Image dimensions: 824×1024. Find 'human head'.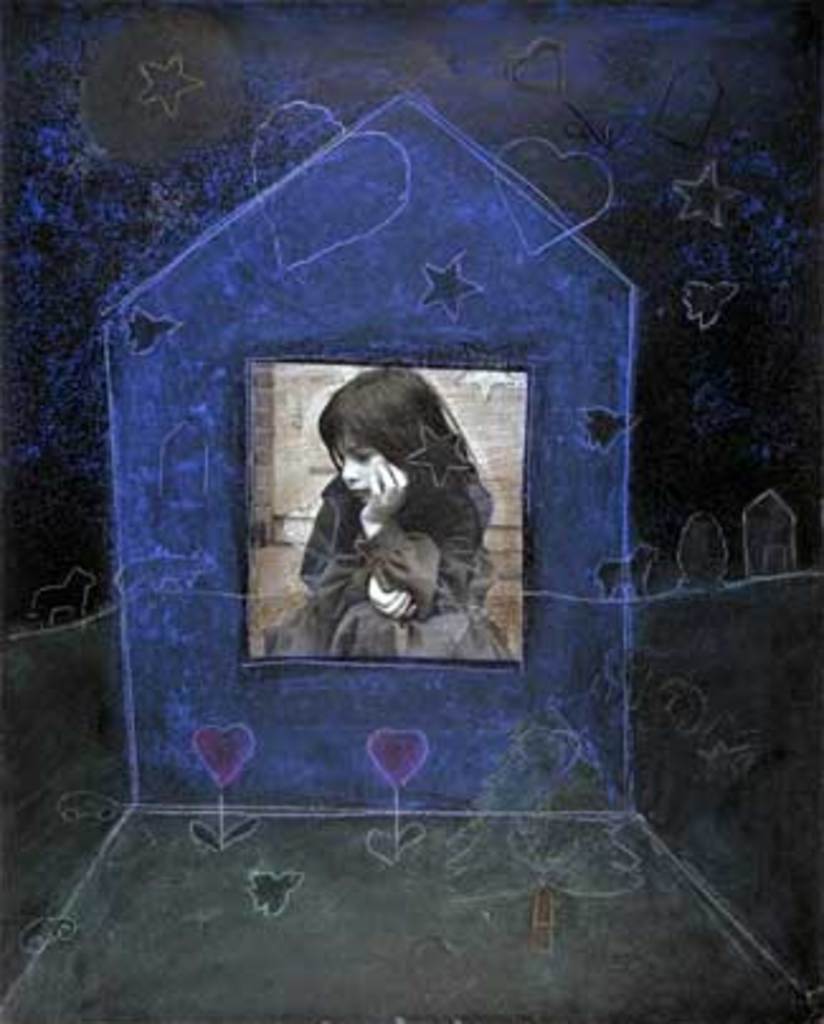
297/380/421/520.
